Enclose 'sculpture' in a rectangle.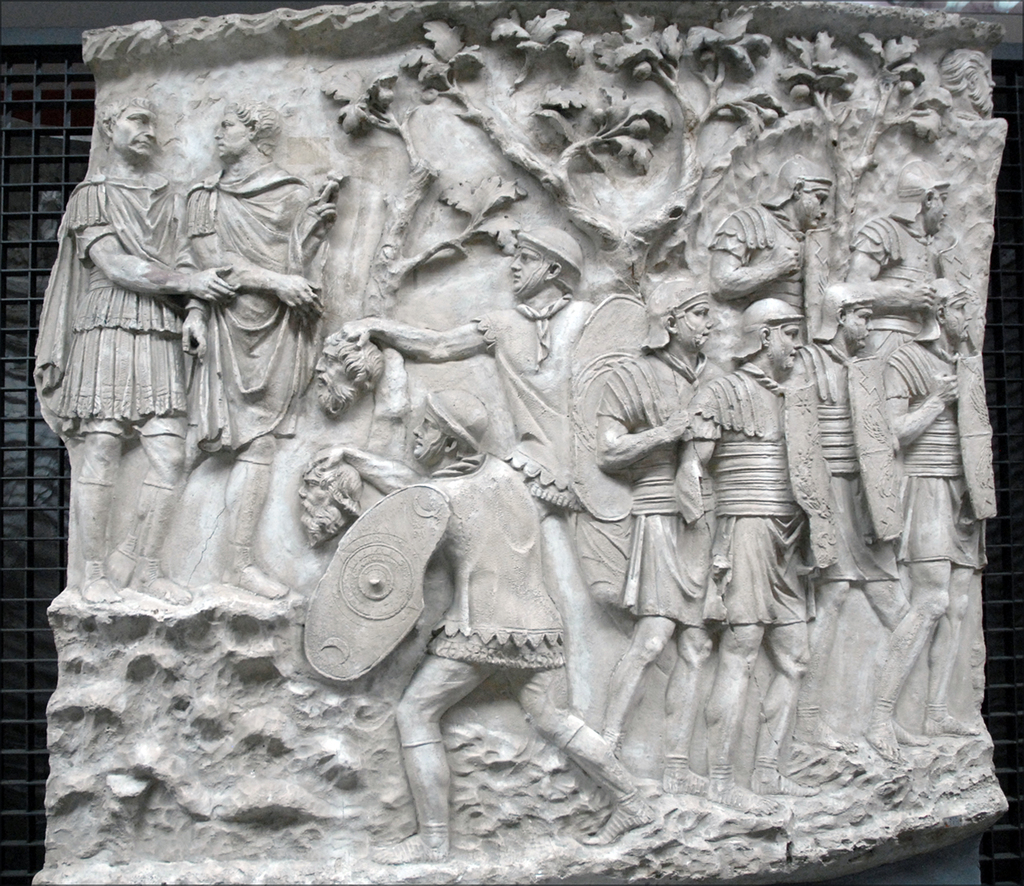
<bbox>549, 281, 744, 753</bbox>.
